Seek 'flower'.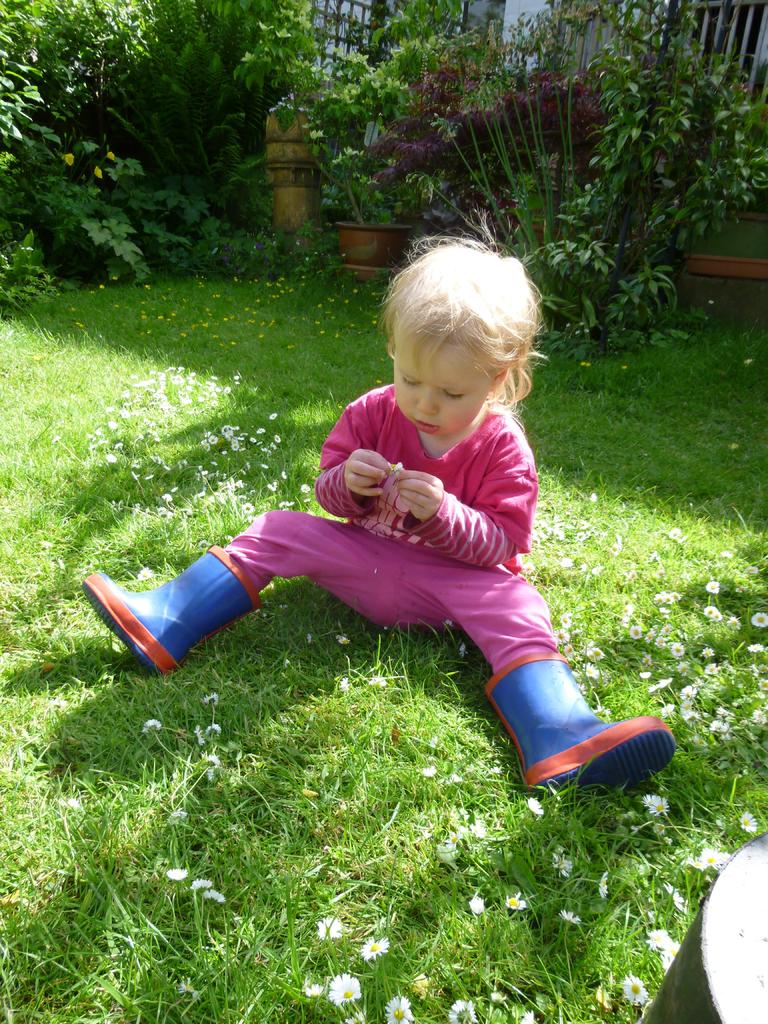
<box>142,720,161,732</box>.
